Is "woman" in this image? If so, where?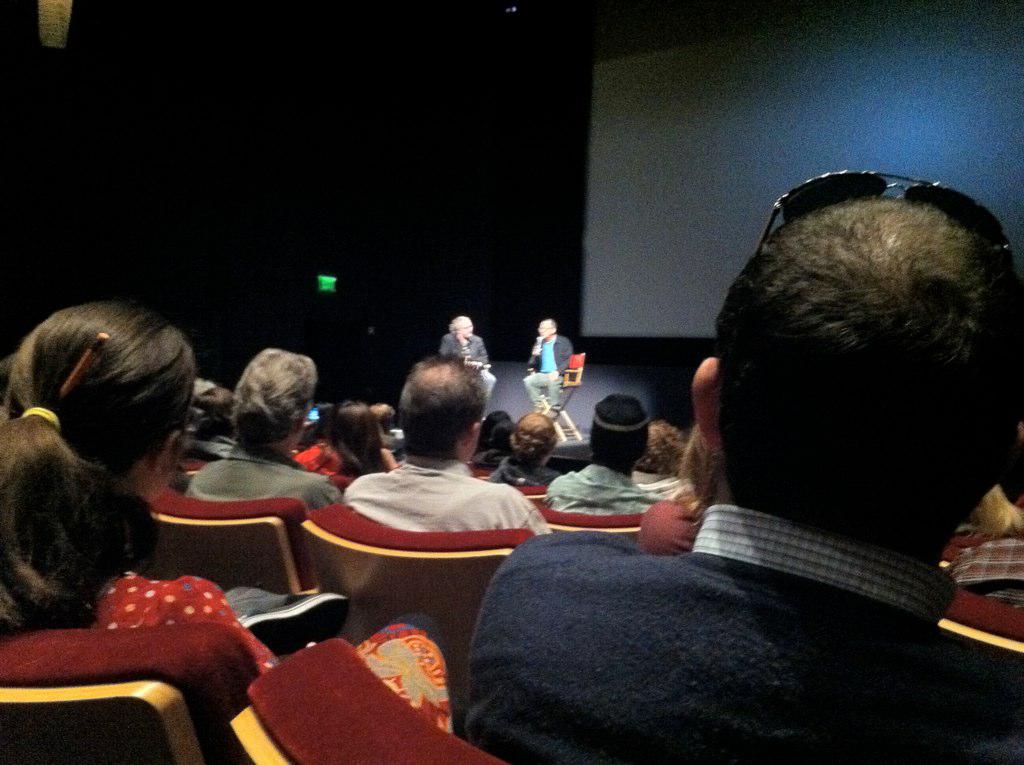
Yes, at <bbox>484, 412, 563, 491</bbox>.
